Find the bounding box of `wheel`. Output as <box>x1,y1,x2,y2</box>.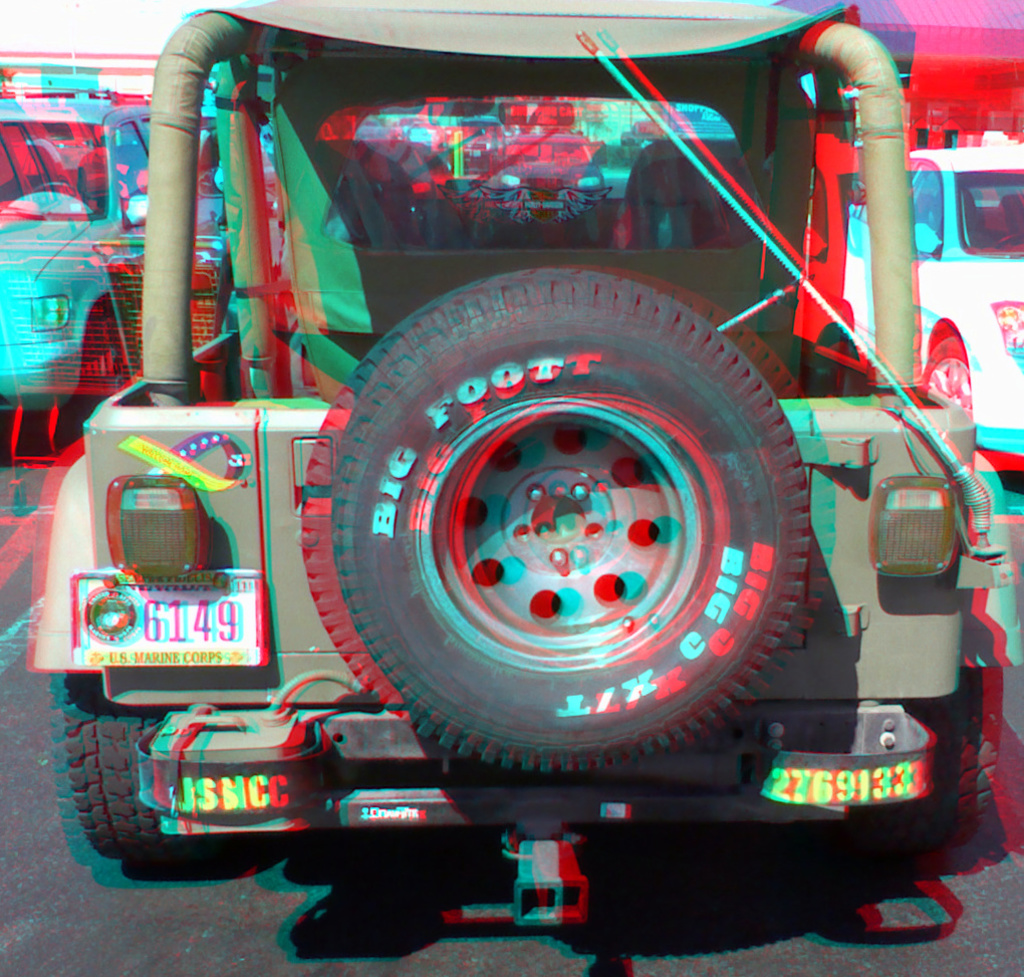
<box>75,296,116,424</box>.
